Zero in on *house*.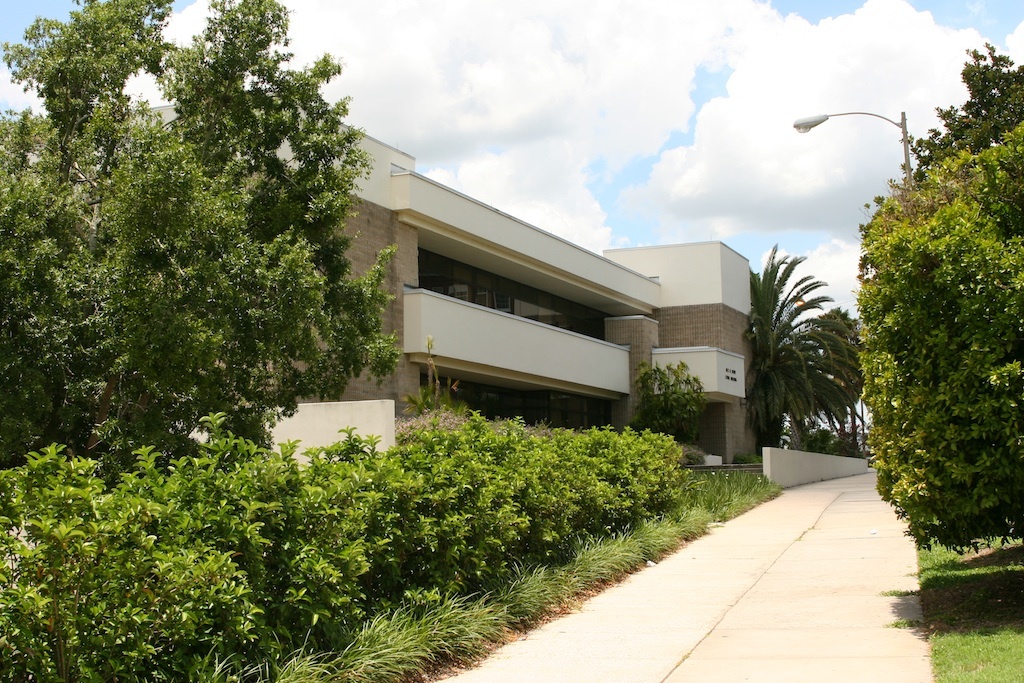
Zeroed in: l=189, t=115, r=765, b=483.
